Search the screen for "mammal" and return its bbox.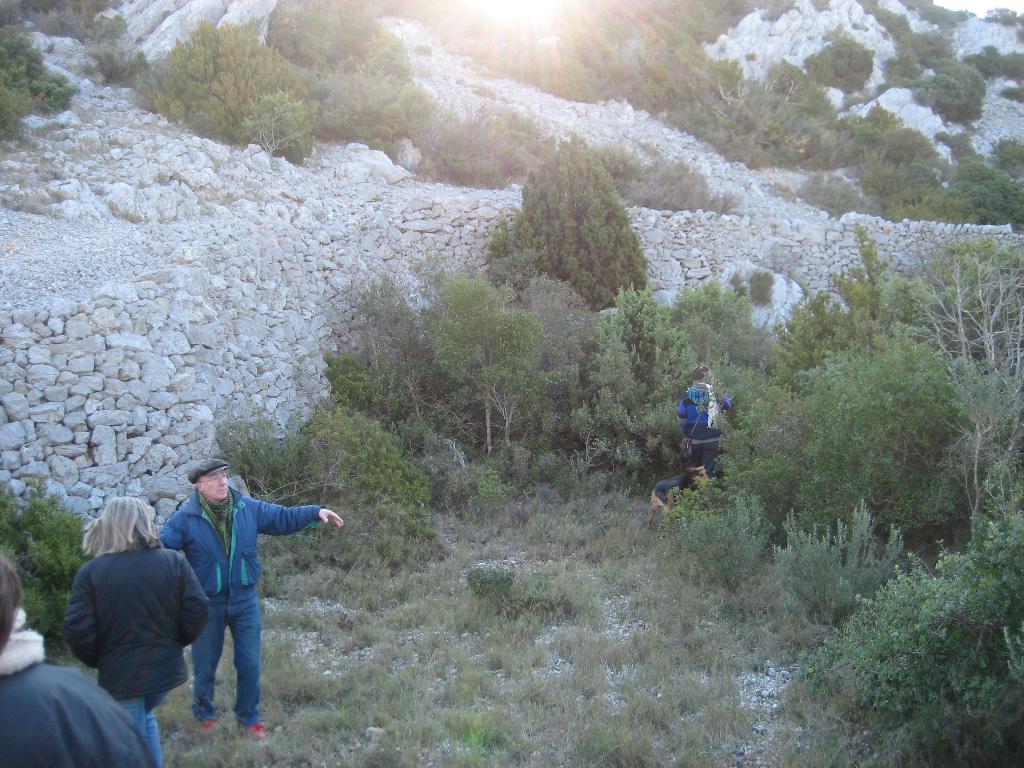
Found: pyautogui.locateOnScreen(677, 372, 742, 475).
